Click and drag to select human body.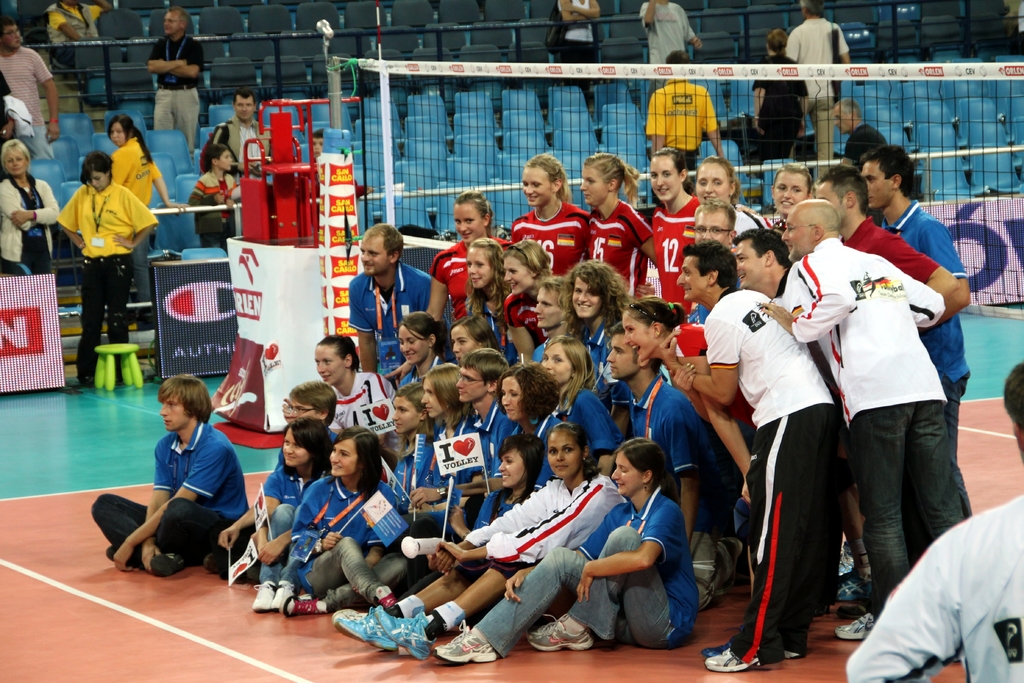
Selection: select_region(840, 362, 1023, 682).
